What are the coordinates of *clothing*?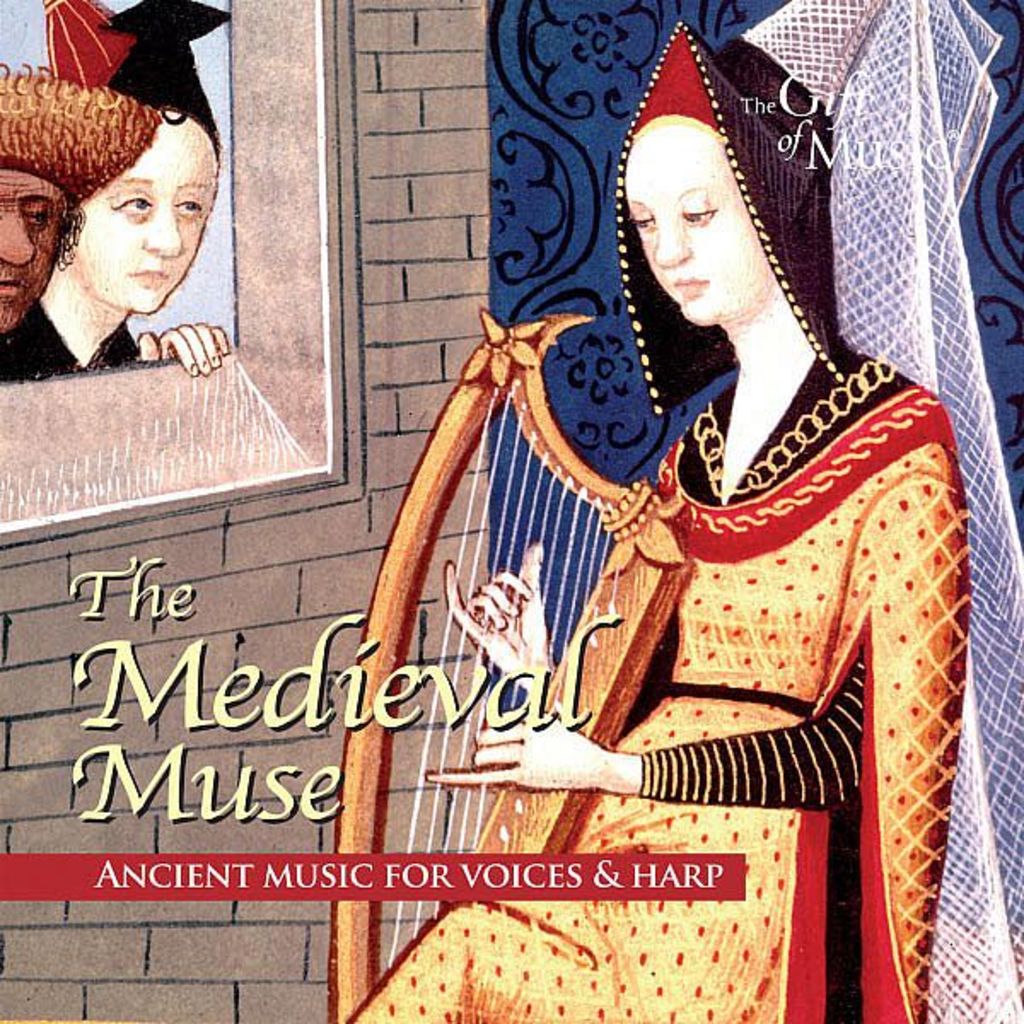
box=[565, 229, 968, 932].
